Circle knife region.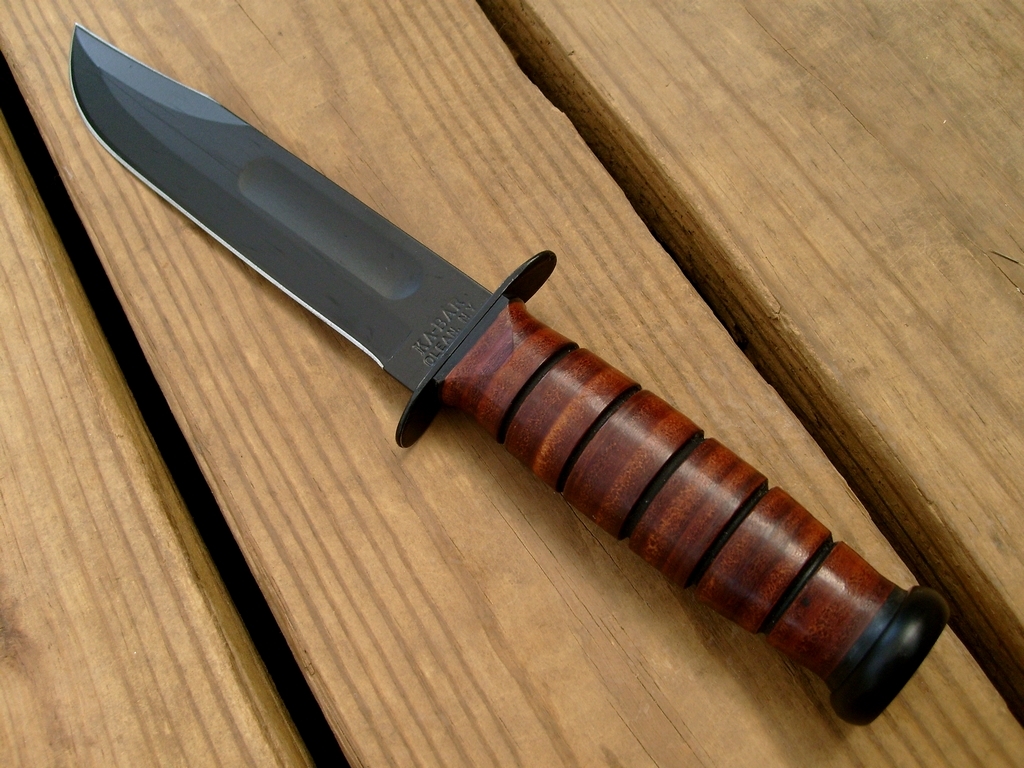
Region: (70, 22, 948, 729).
